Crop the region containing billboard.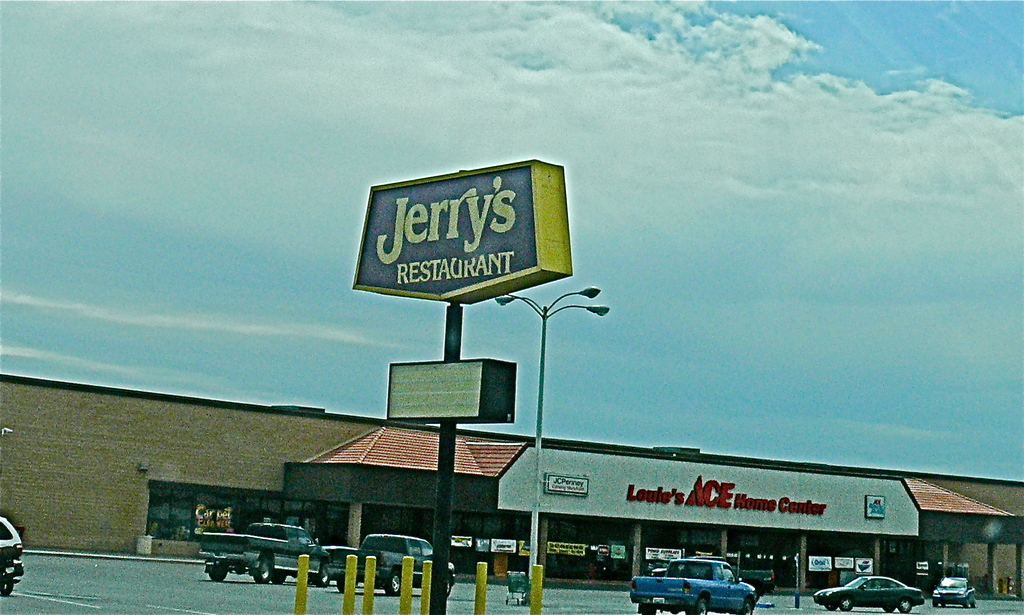
Crop region: bbox=[385, 357, 485, 423].
